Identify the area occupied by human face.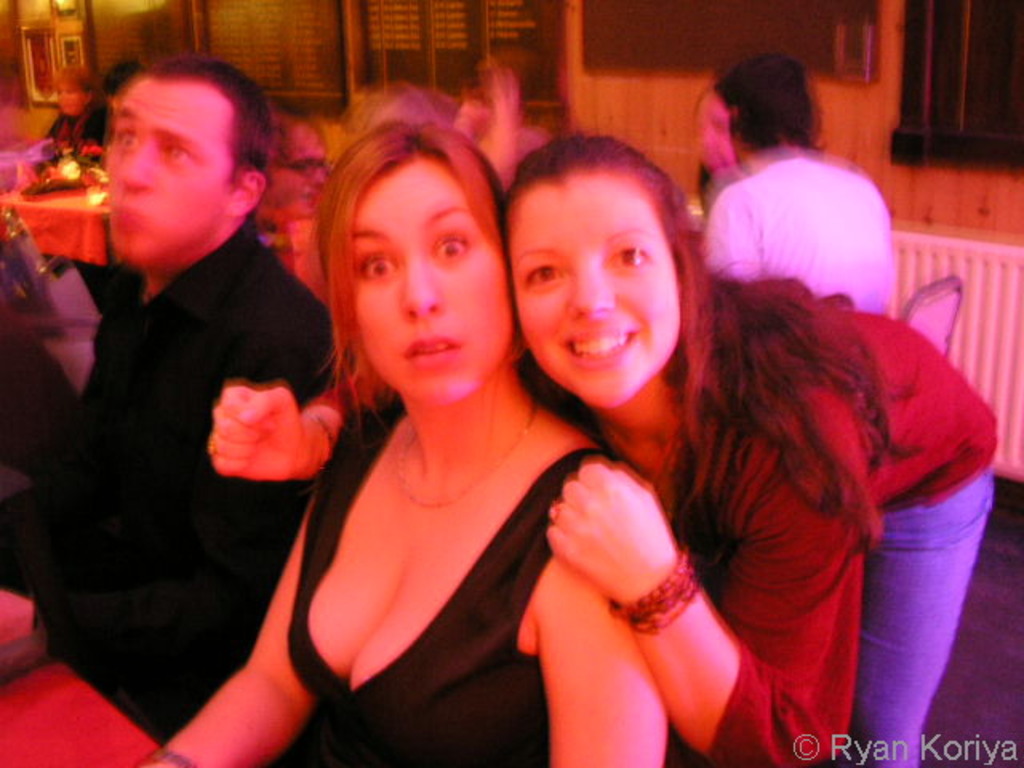
Area: x1=506 y1=178 x2=680 y2=402.
